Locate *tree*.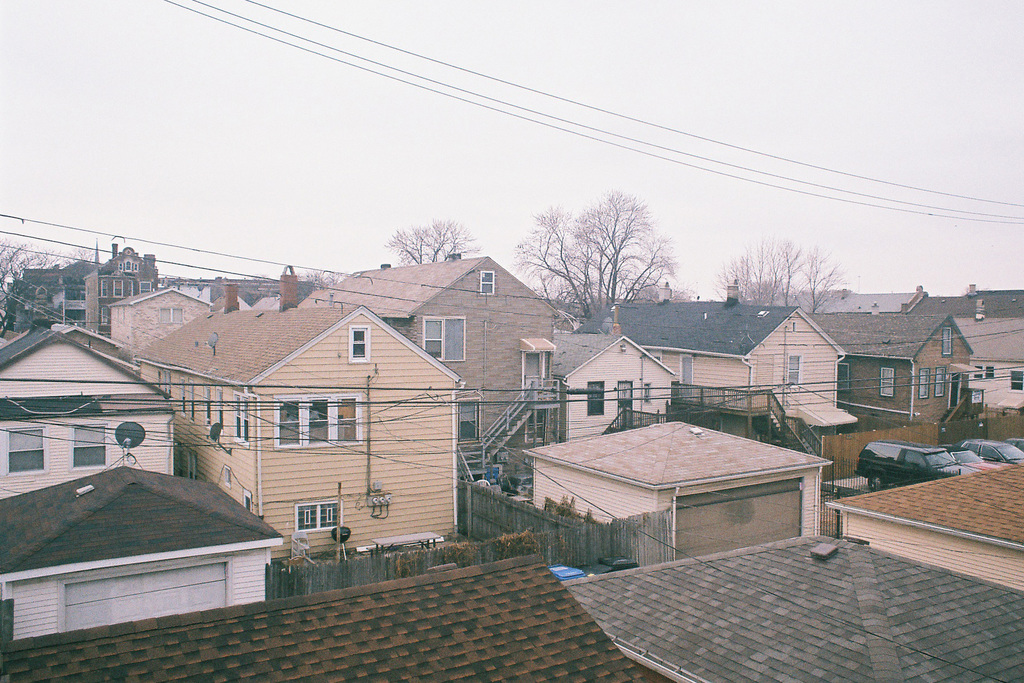
Bounding box: 0,237,105,306.
